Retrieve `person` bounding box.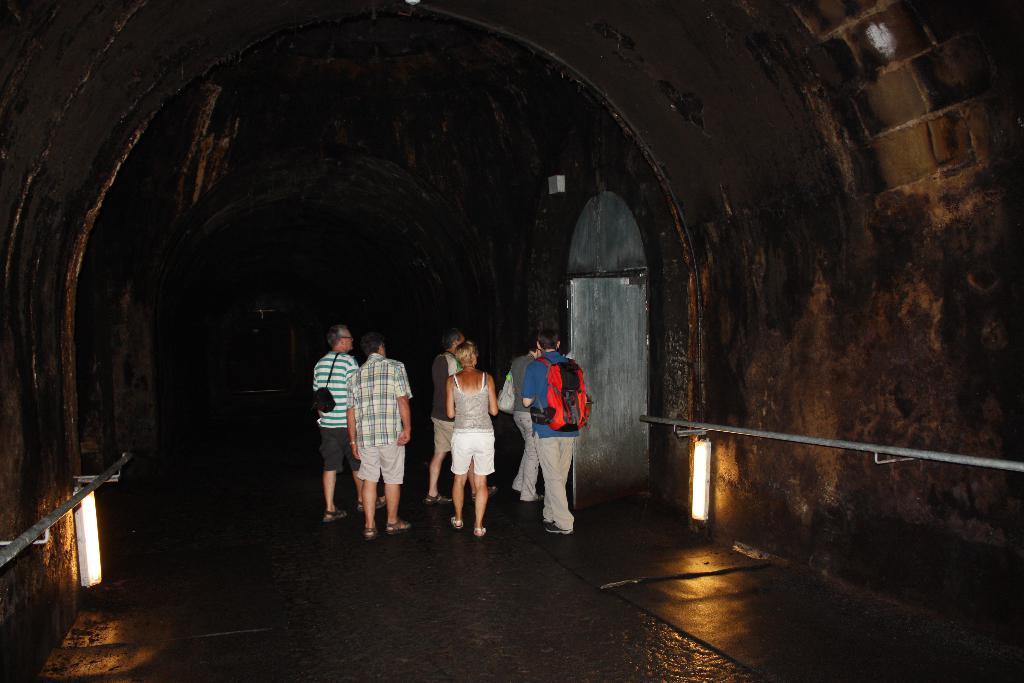
Bounding box: 310 323 385 520.
